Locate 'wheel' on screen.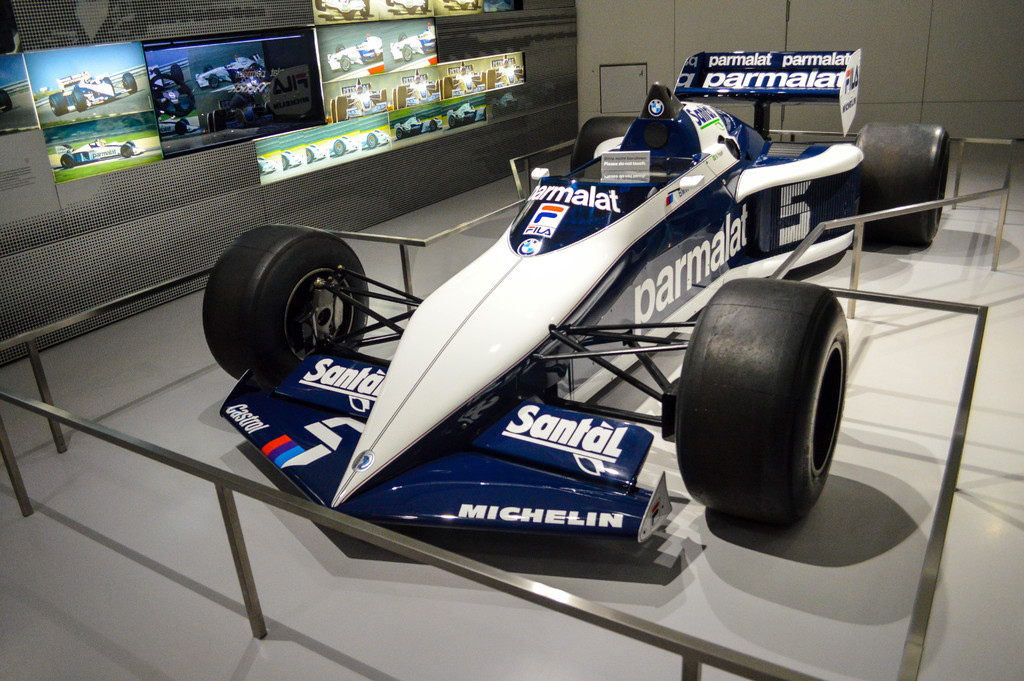
On screen at {"x1": 215, "y1": 110, "x2": 225, "y2": 131}.
